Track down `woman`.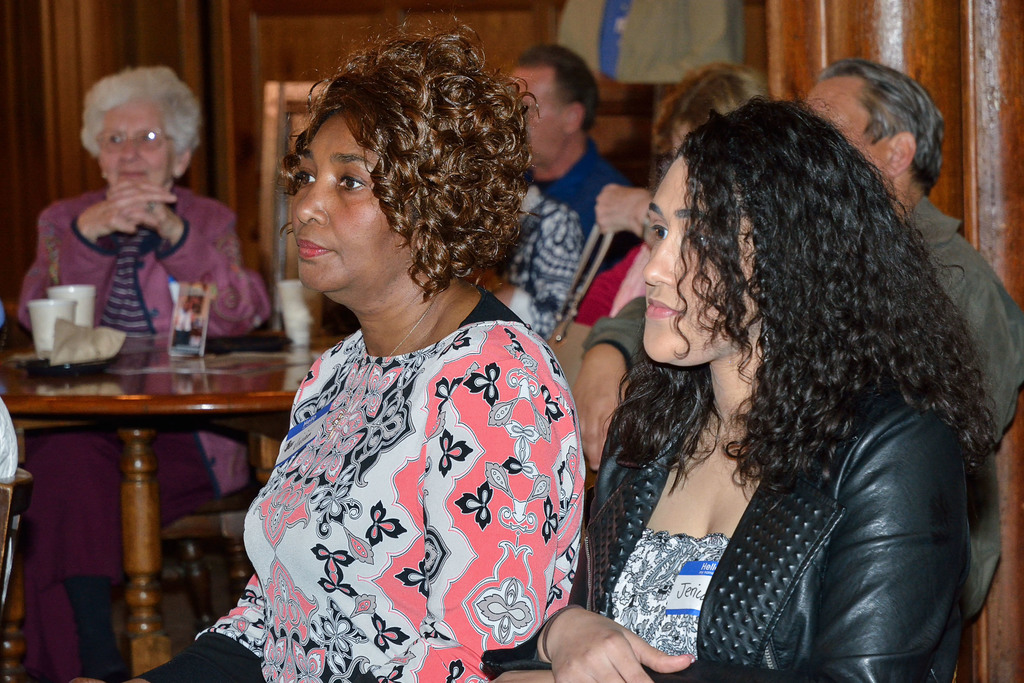
Tracked to {"x1": 483, "y1": 98, "x2": 1001, "y2": 682}.
